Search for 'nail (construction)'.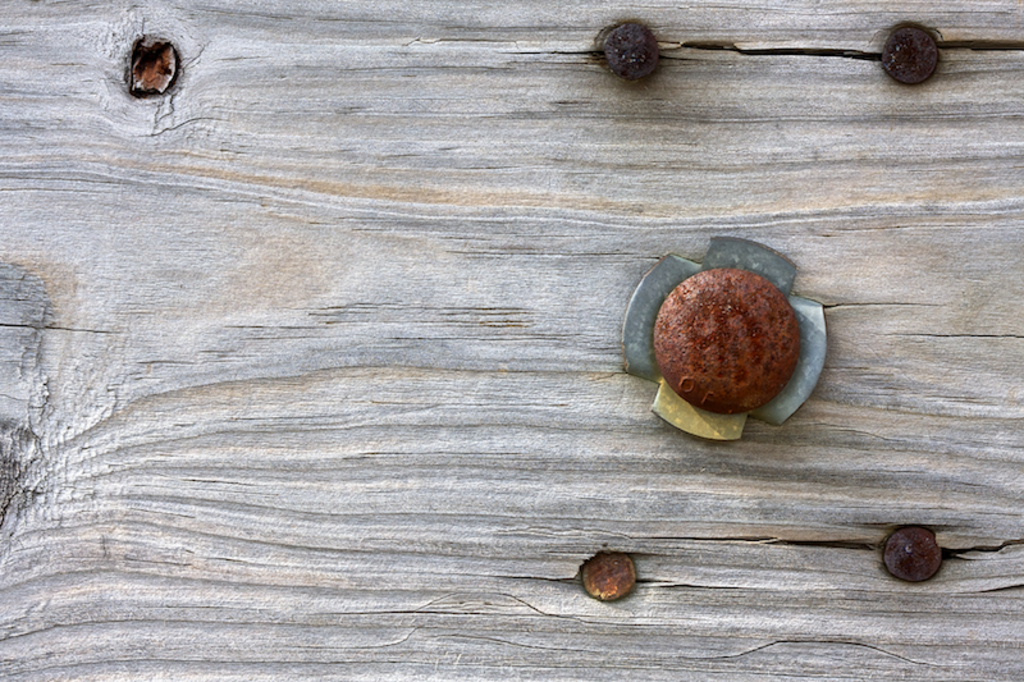
Found at [882, 530, 938, 583].
